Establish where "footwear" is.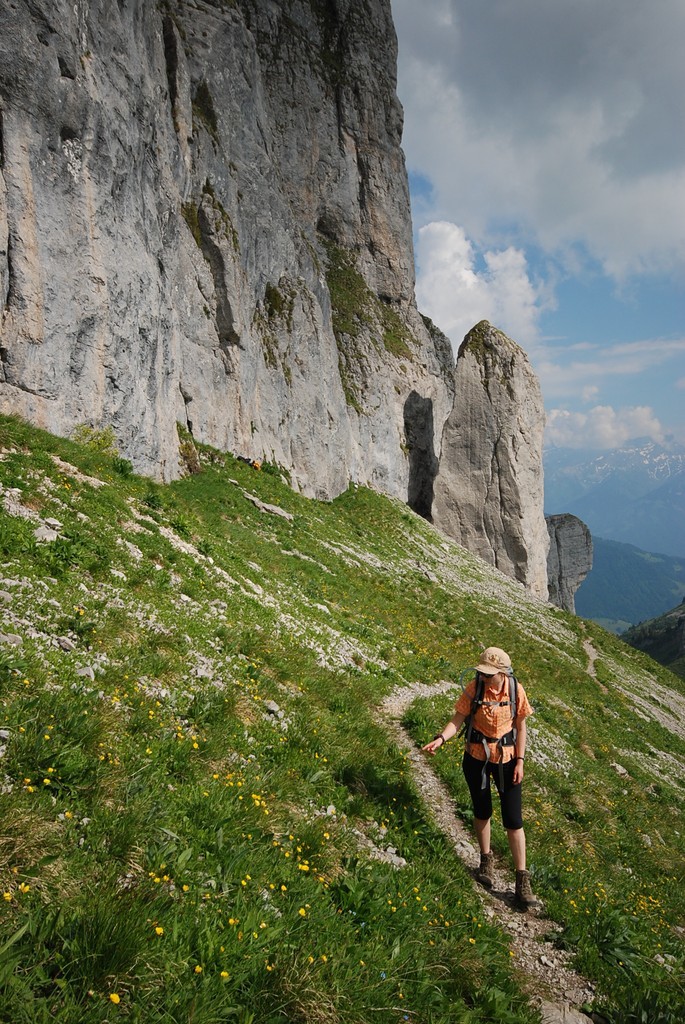
Established at detection(510, 868, 540, 909).
